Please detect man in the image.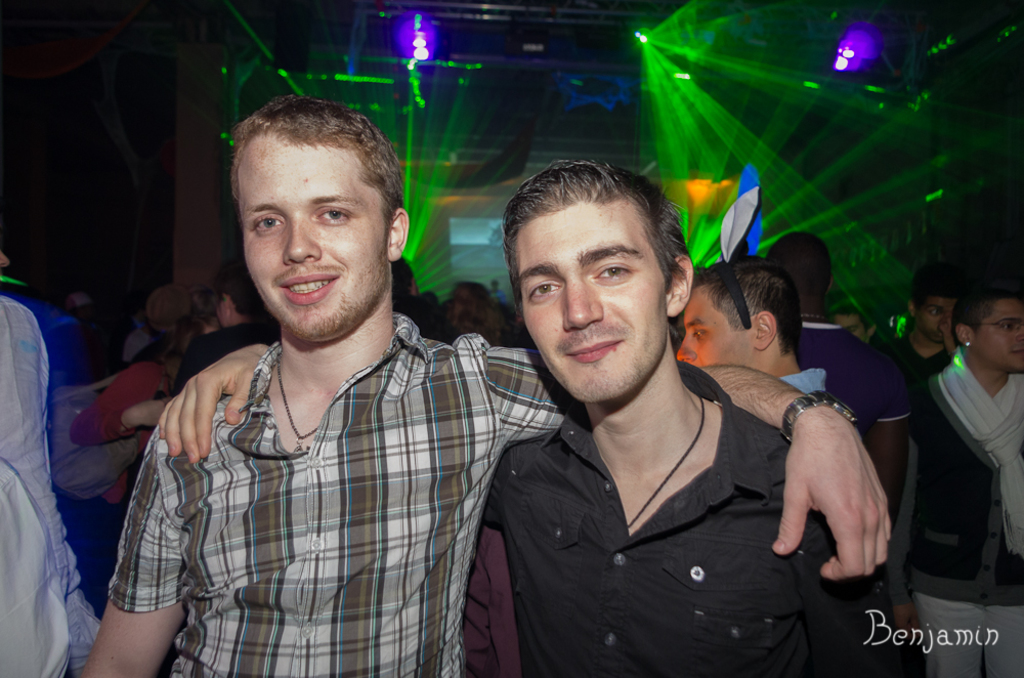
rect(150, 162, 903, 677).
